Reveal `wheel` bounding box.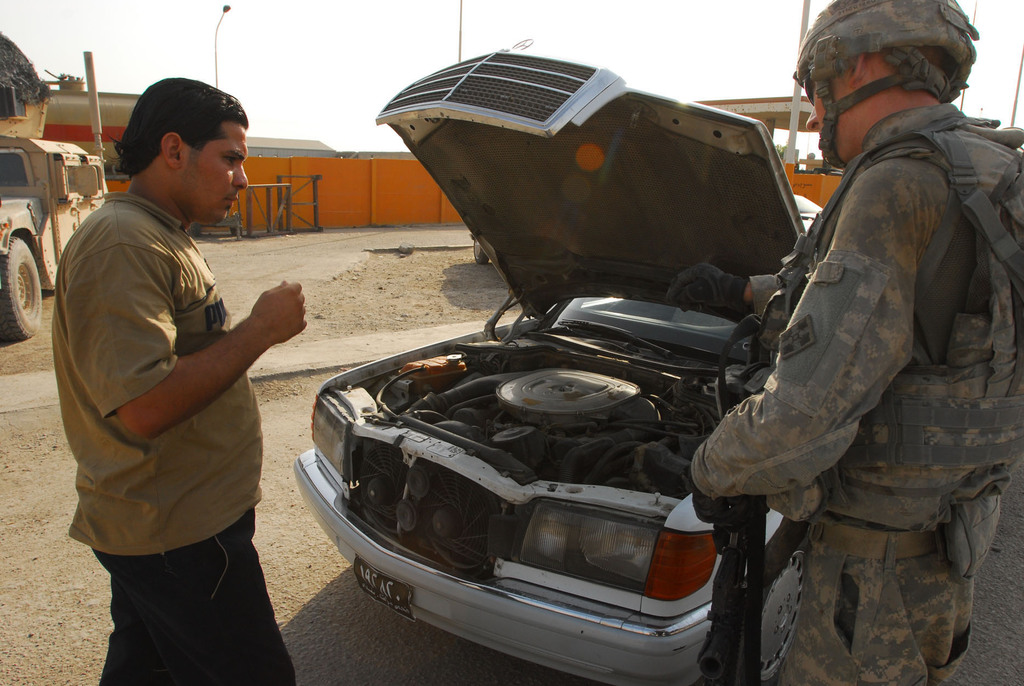
Revealed: x1=727, y1=521, x2=817, y2=685.
